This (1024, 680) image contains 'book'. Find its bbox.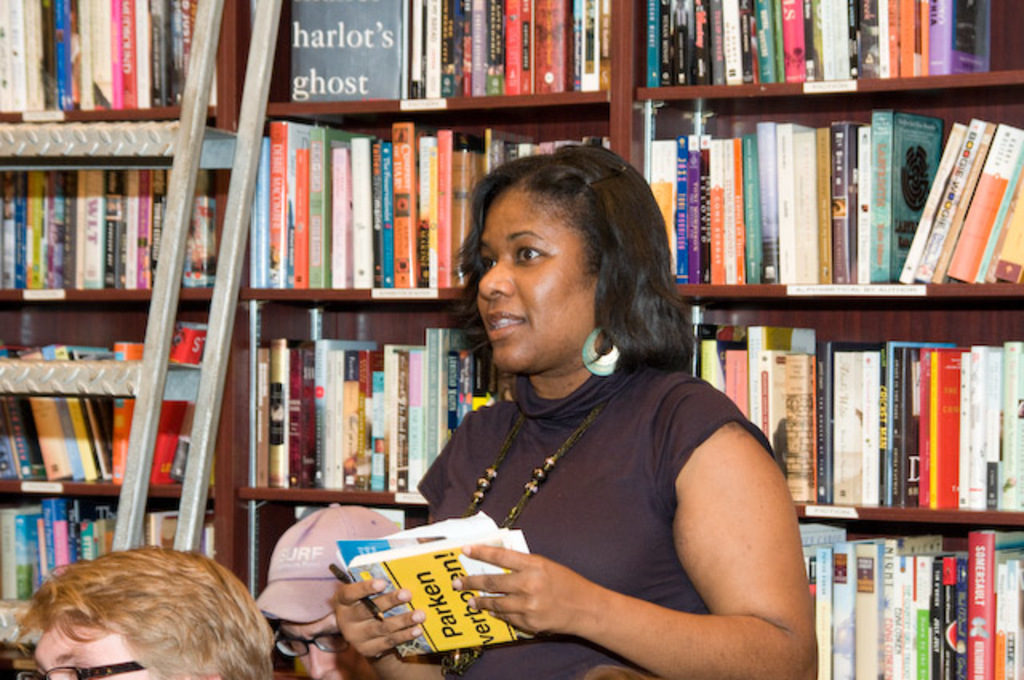
rect(330, 512, 542, 664).
